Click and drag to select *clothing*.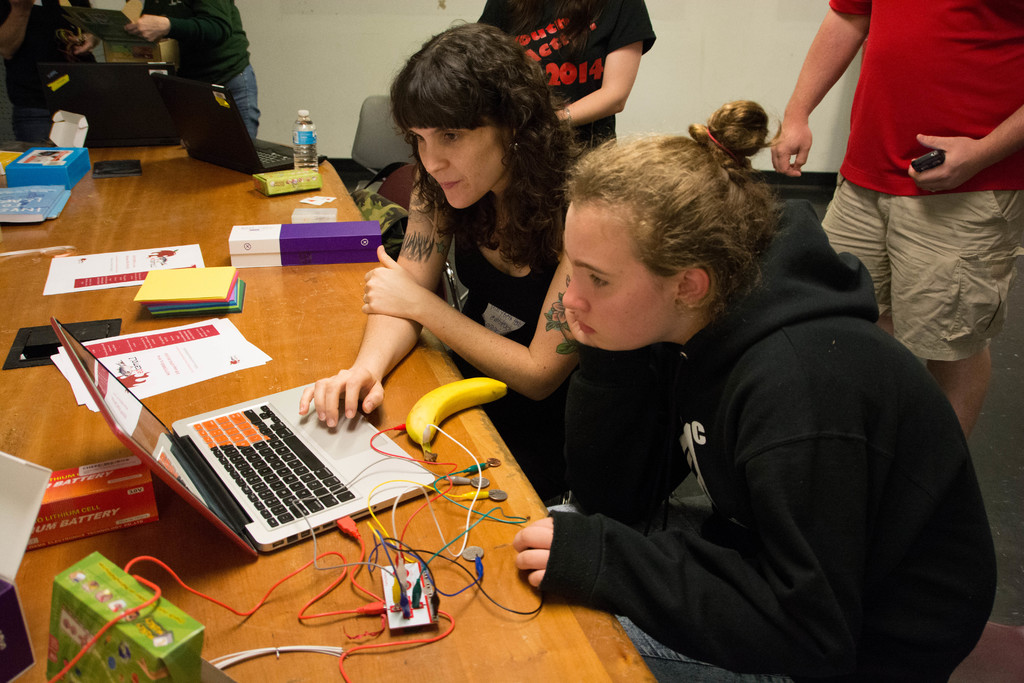
Selection: <box>533,202,1000,682</box>.
